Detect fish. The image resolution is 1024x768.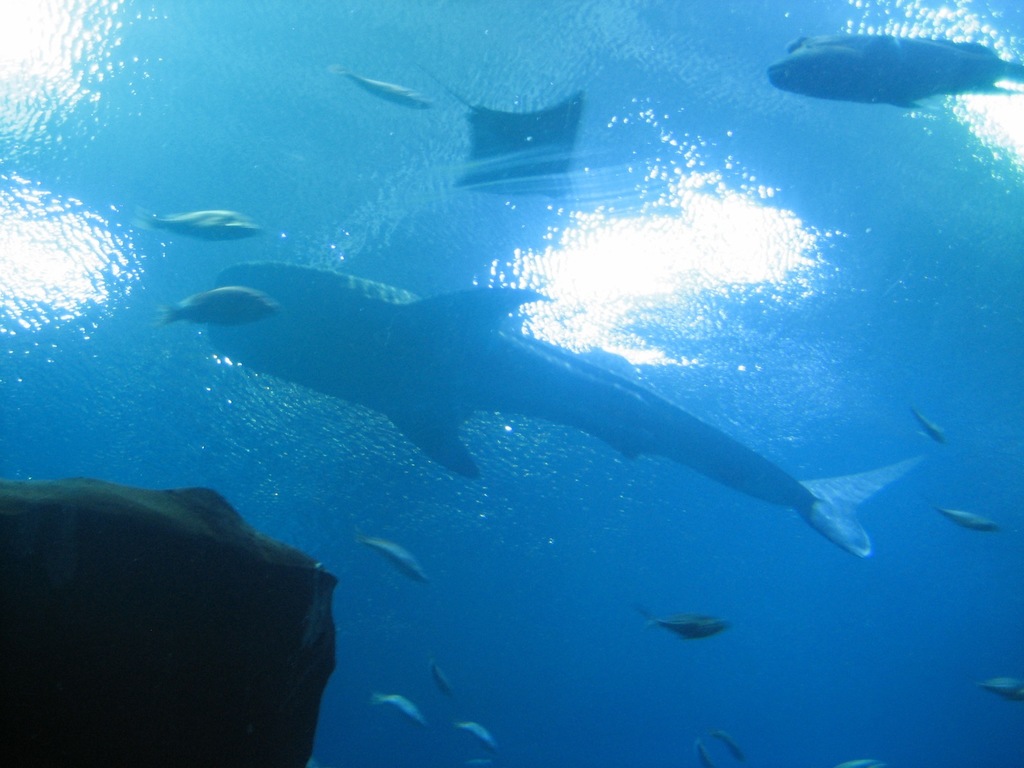
rect(831, 759, 883, 767).
